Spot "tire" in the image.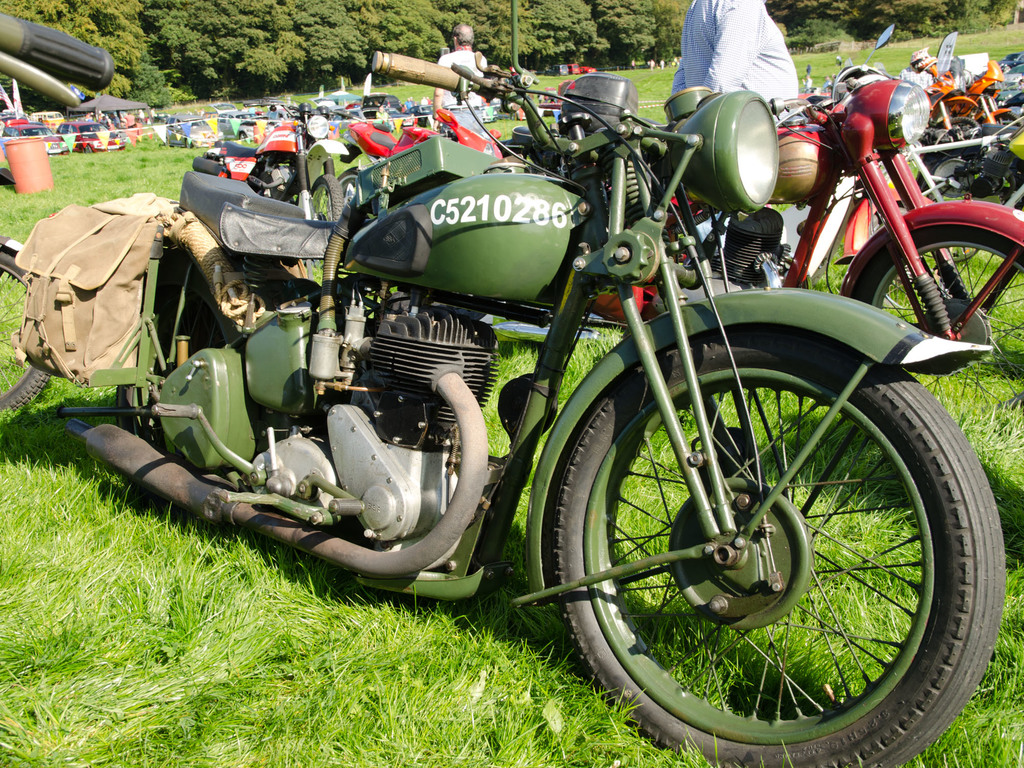
"tire" found at select_region(0, 249, 52, 413).
